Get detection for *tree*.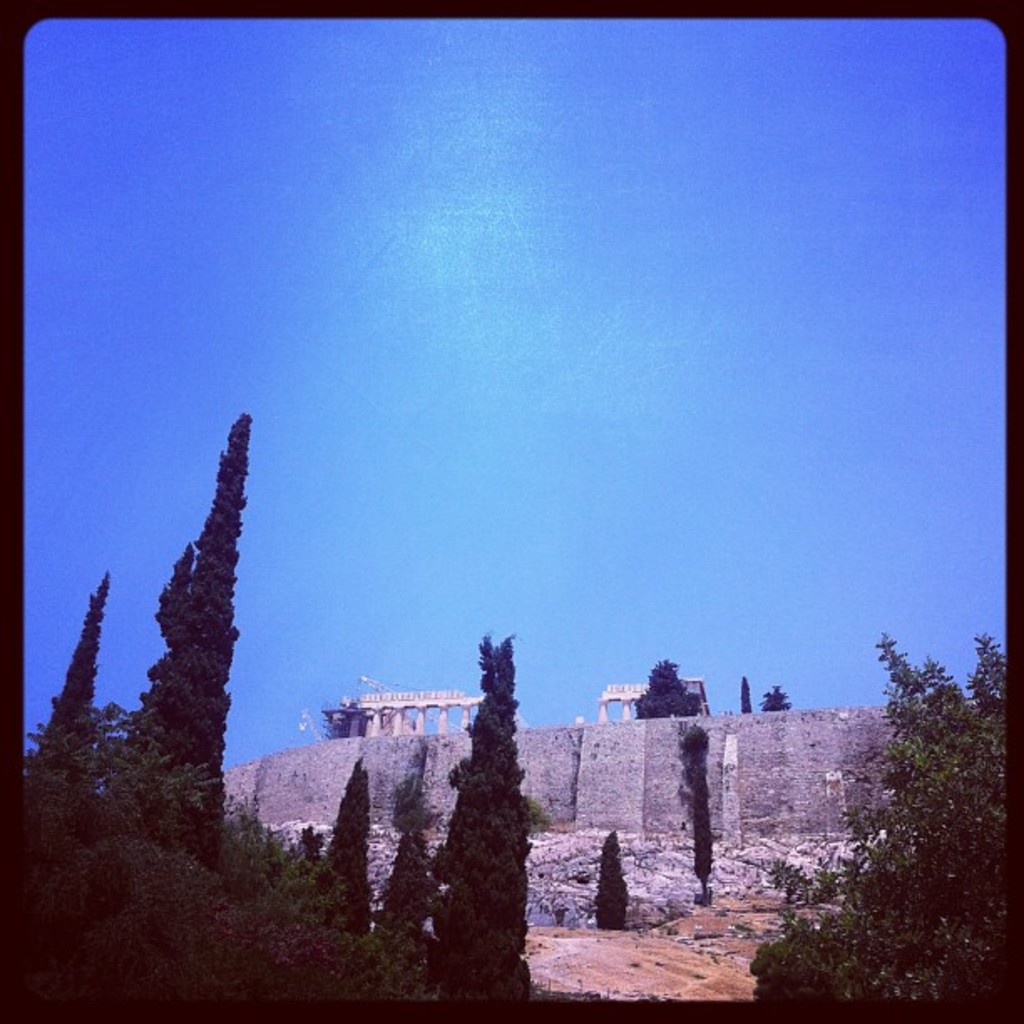
Detection: BBox(591, 828, 629, 934).
